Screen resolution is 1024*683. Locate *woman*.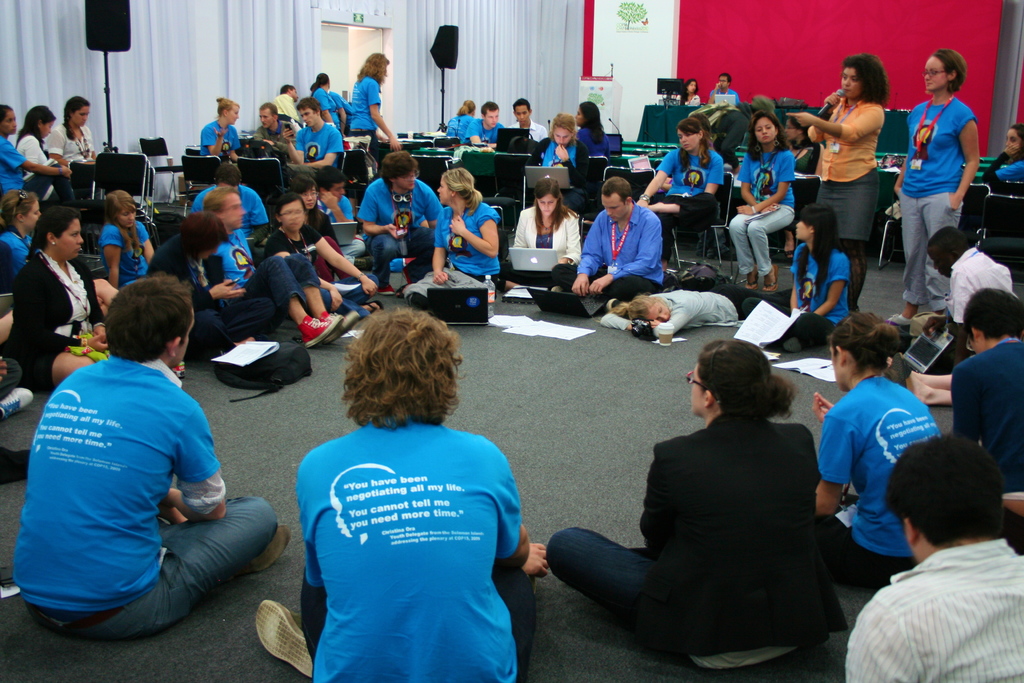
{"x1": 444, "y1": 99, "x2": 478, "y2": 145}.
